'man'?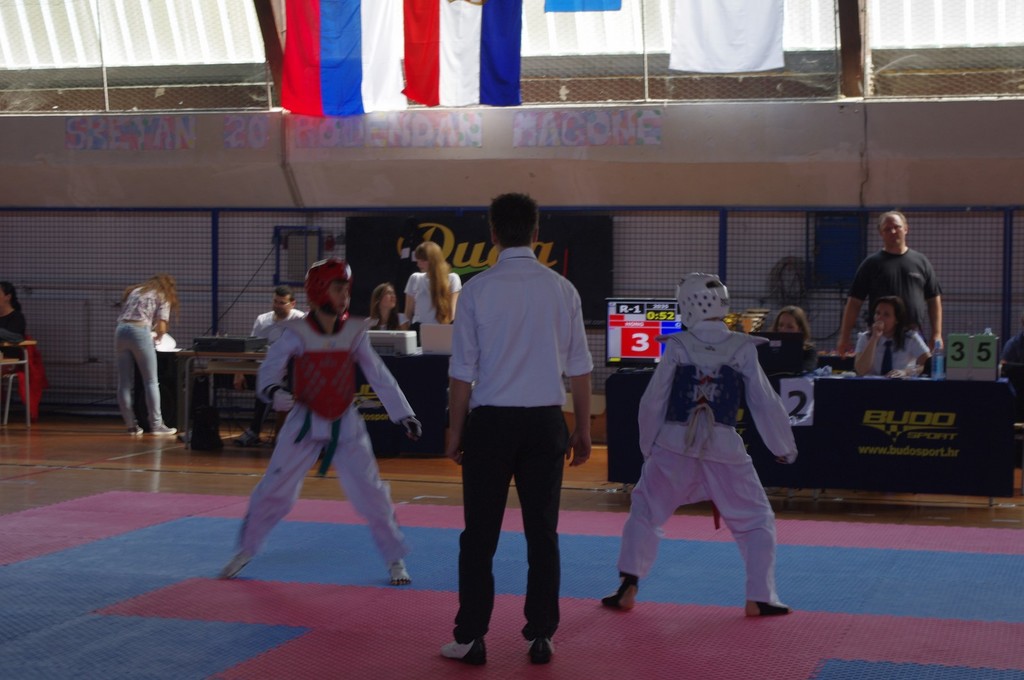
box=[441, 198, 593, 670]
